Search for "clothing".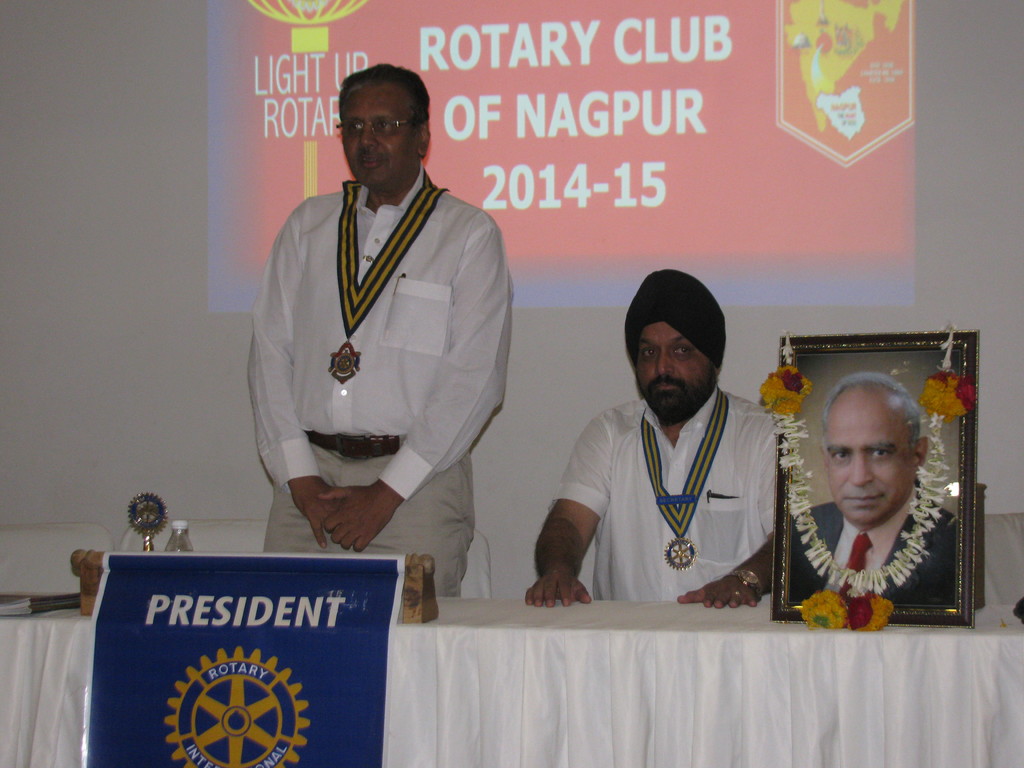
Found at 543:390:778:601.
